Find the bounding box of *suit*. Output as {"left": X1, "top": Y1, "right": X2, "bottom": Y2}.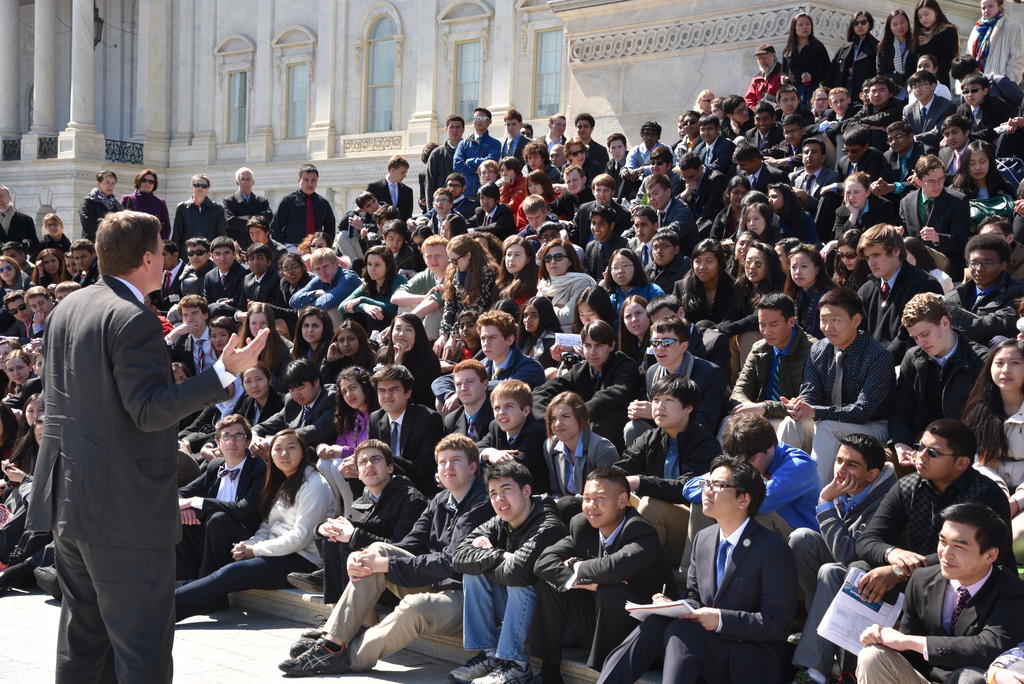
{"left": 465, "top": 202, "right": 515, "bottom": 242}.
